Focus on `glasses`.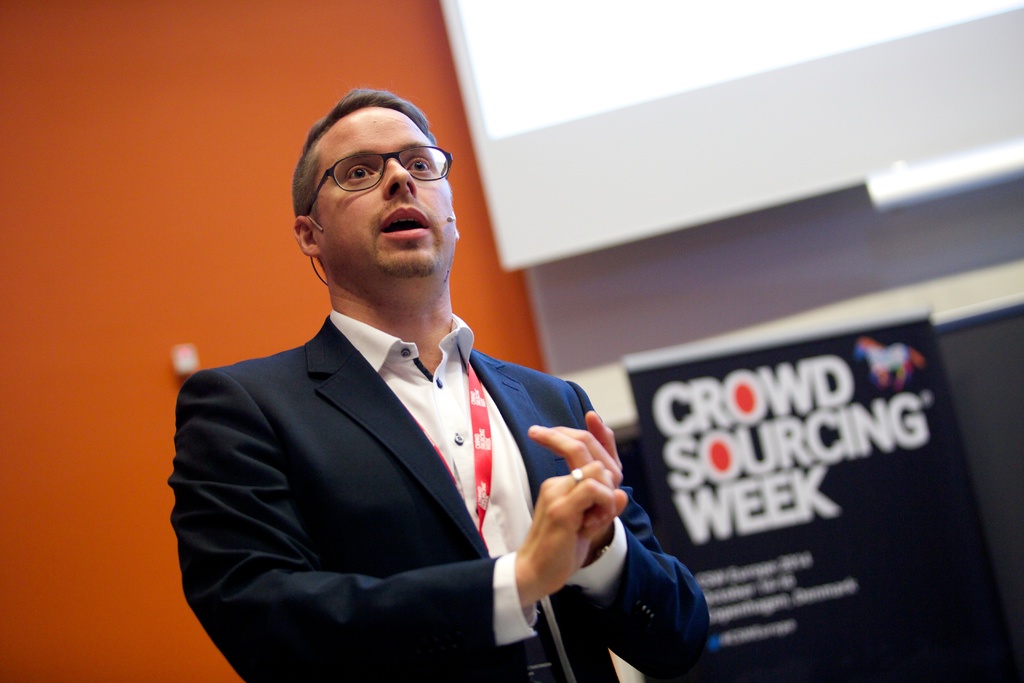
Focused at crop(301, 144, 454, 212).
